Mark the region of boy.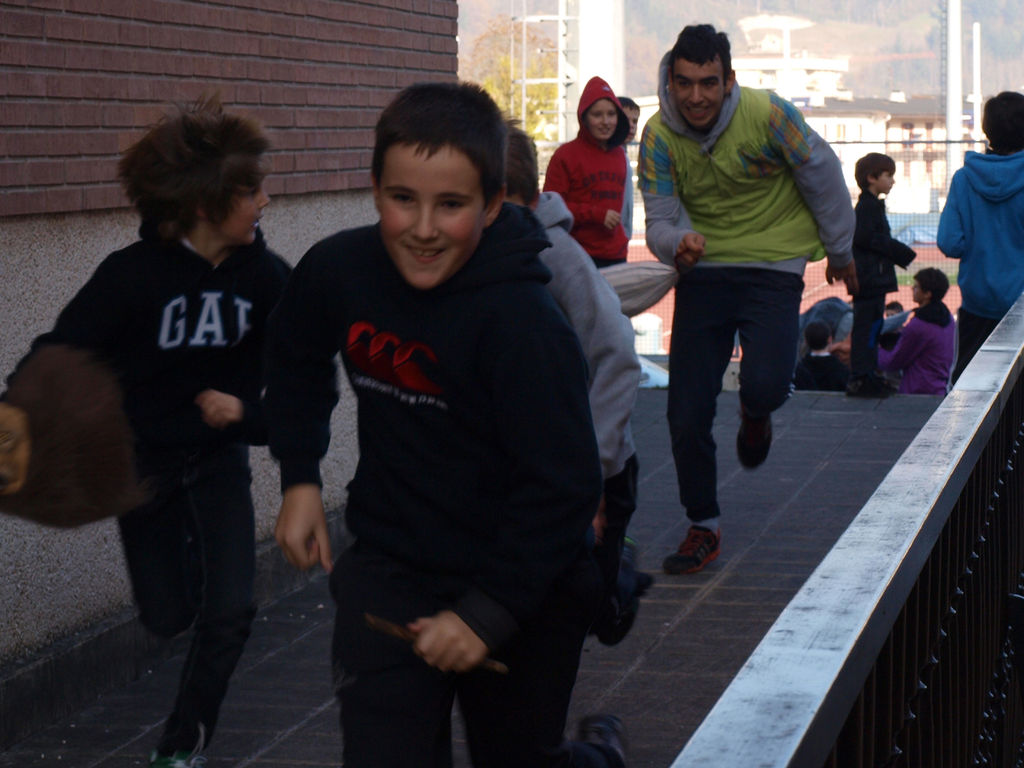
Region: locate(637, 26, 858, 571).
